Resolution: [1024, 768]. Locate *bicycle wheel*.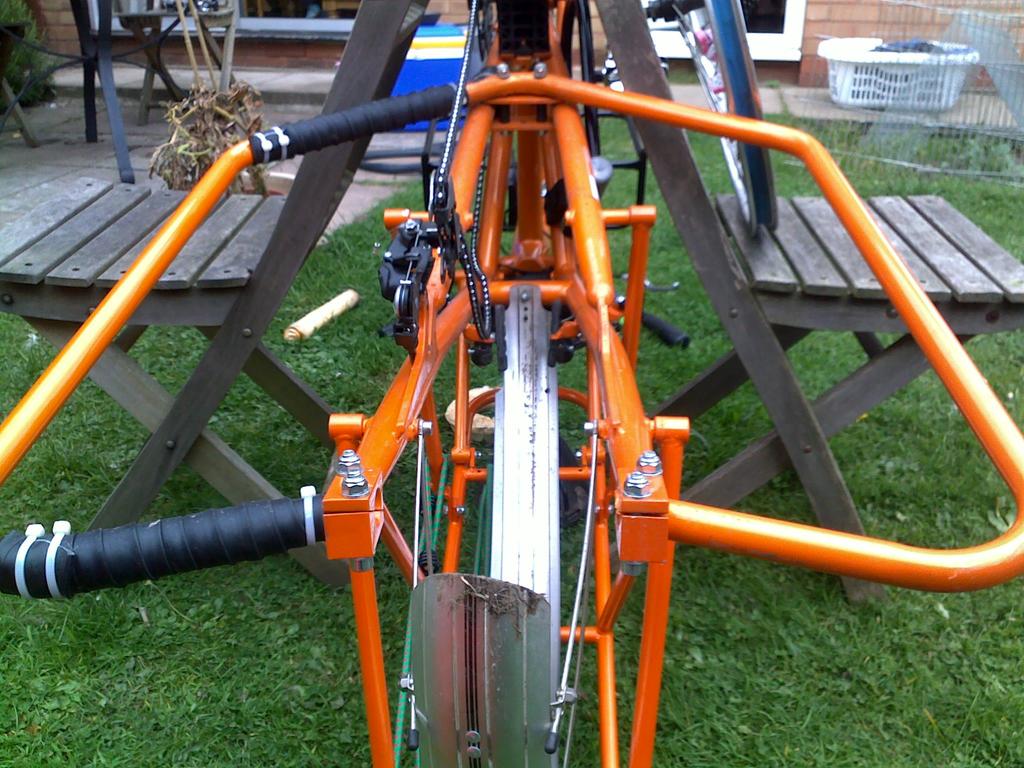
bbox=(678, 0, 782, 236).
